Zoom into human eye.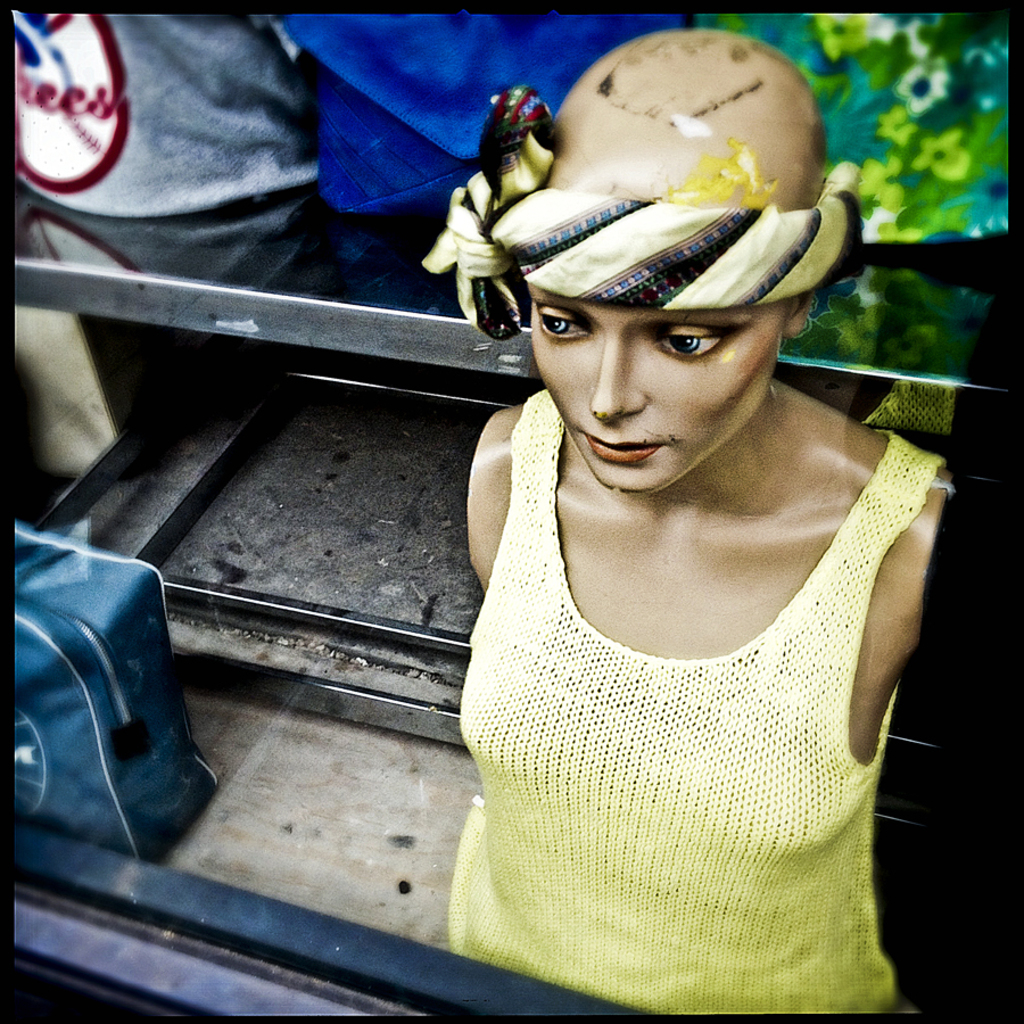
Zoom target: (x1=531, y1=305, x2=597, y2=347).
